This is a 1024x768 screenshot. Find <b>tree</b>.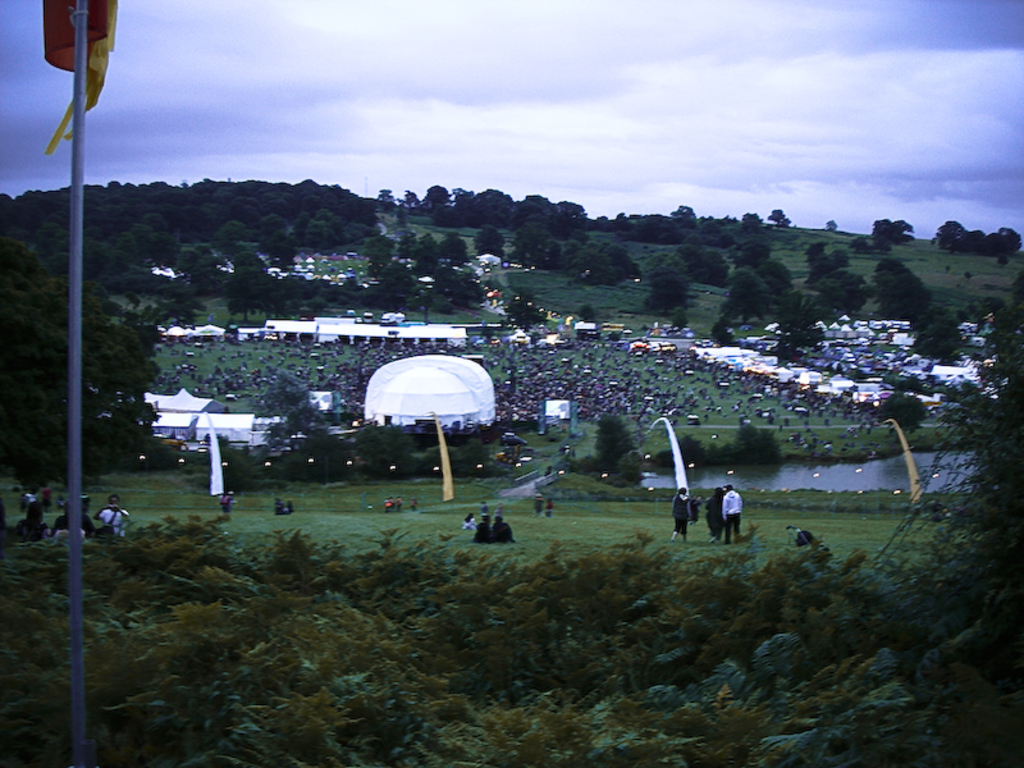
Bounding box: detection(685, 244, 739, 288).
